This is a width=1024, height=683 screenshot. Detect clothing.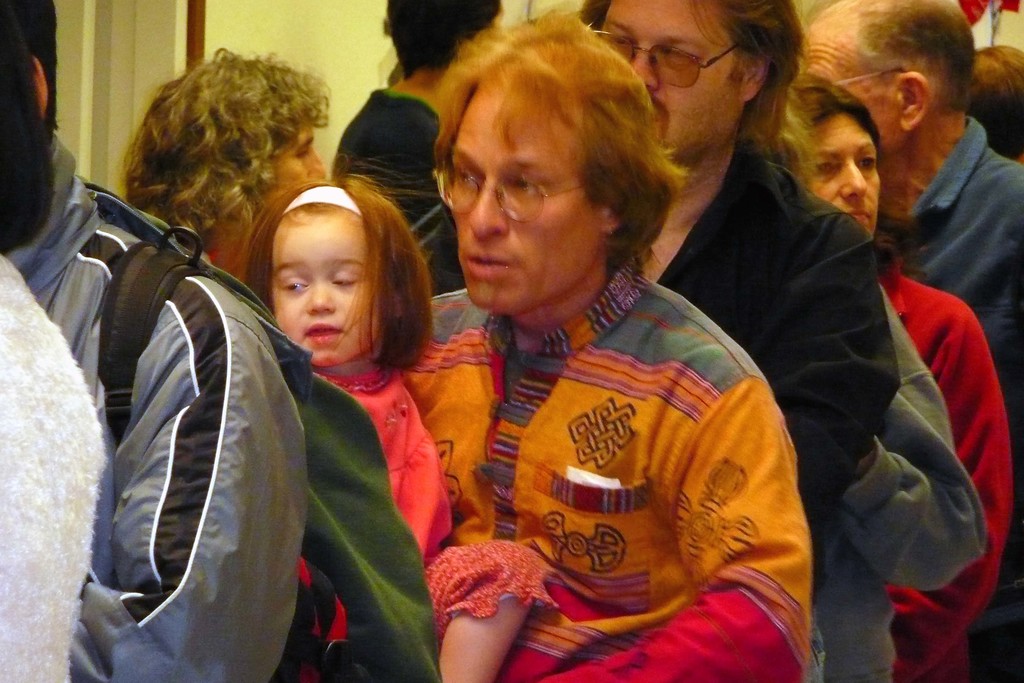
(left=2, top=135, right=312, bottom=682).
